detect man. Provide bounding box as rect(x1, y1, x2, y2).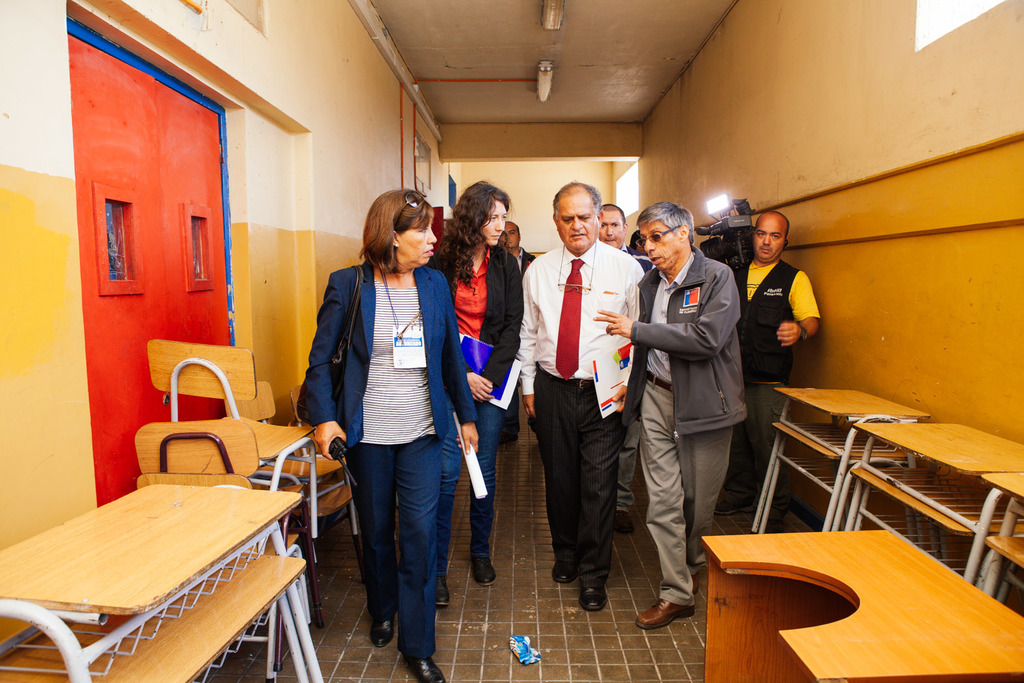
rect(596, 208, 650, 265).
